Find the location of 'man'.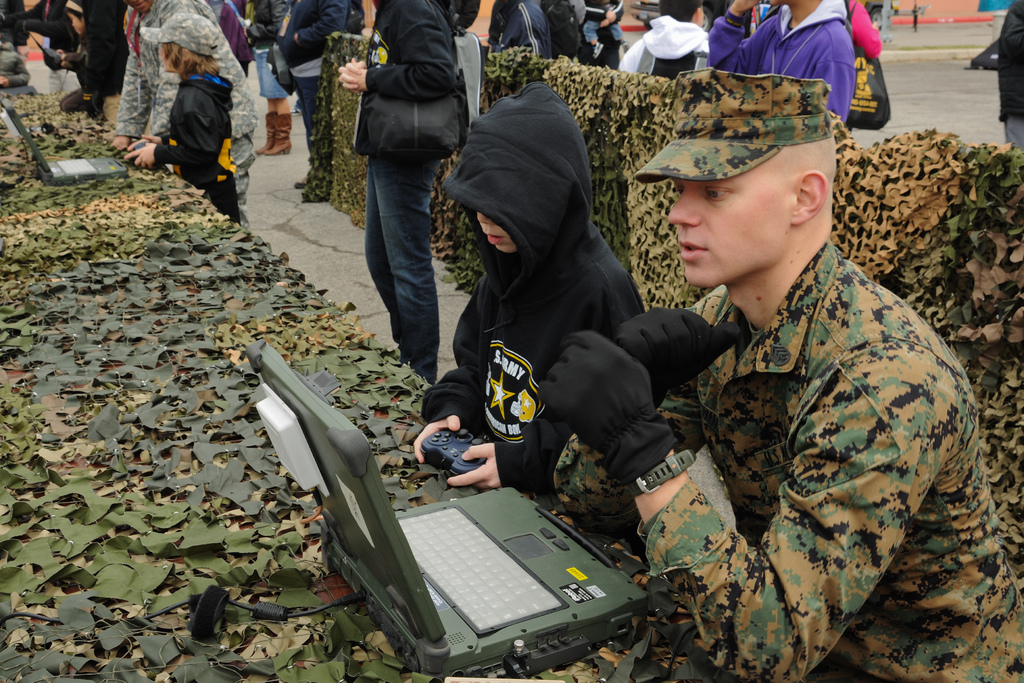
Location: box(77, 0, 127, 126).
